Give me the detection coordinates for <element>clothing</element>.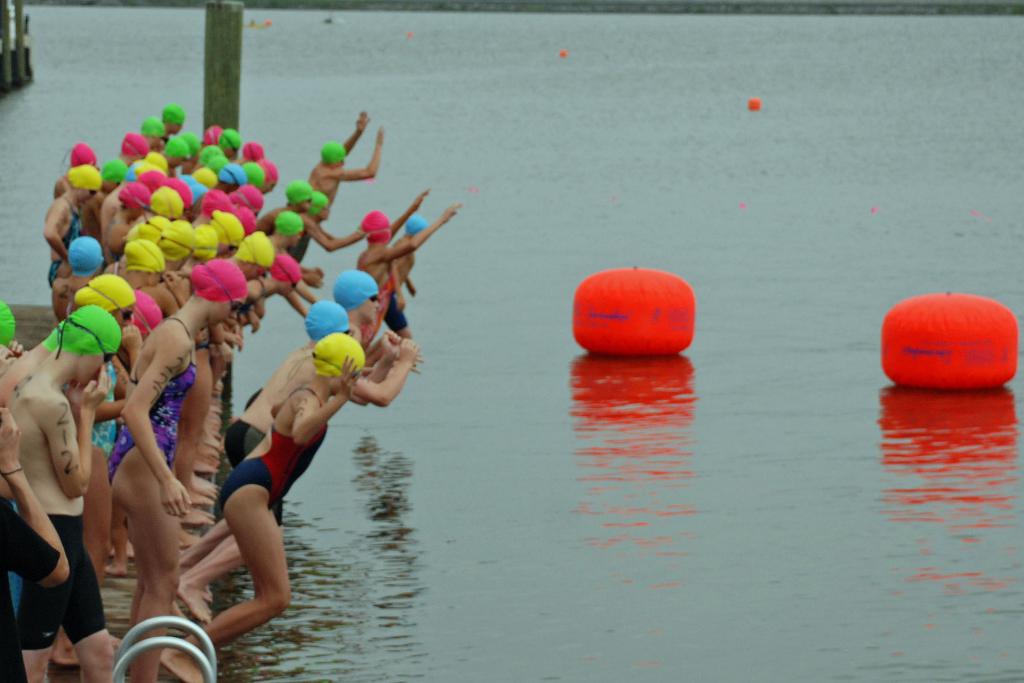
[left=332, top=265, right=394, bottom=315].
